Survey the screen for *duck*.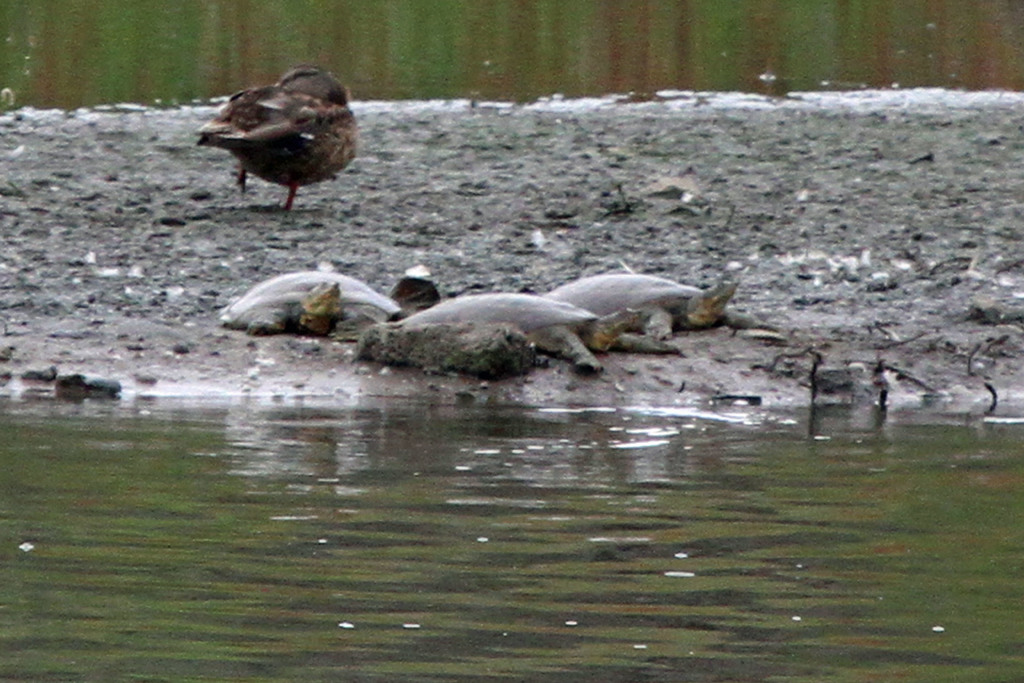
Survey found: [213,263,410,336].
